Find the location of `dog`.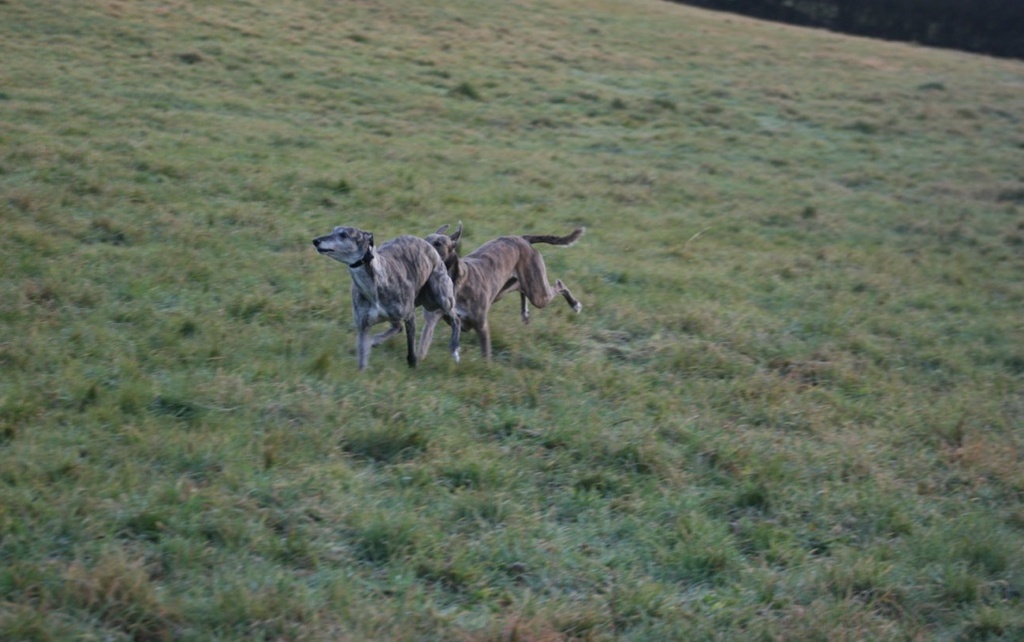
Location: <bbox>440, 224, 589, 362</bbox>.
